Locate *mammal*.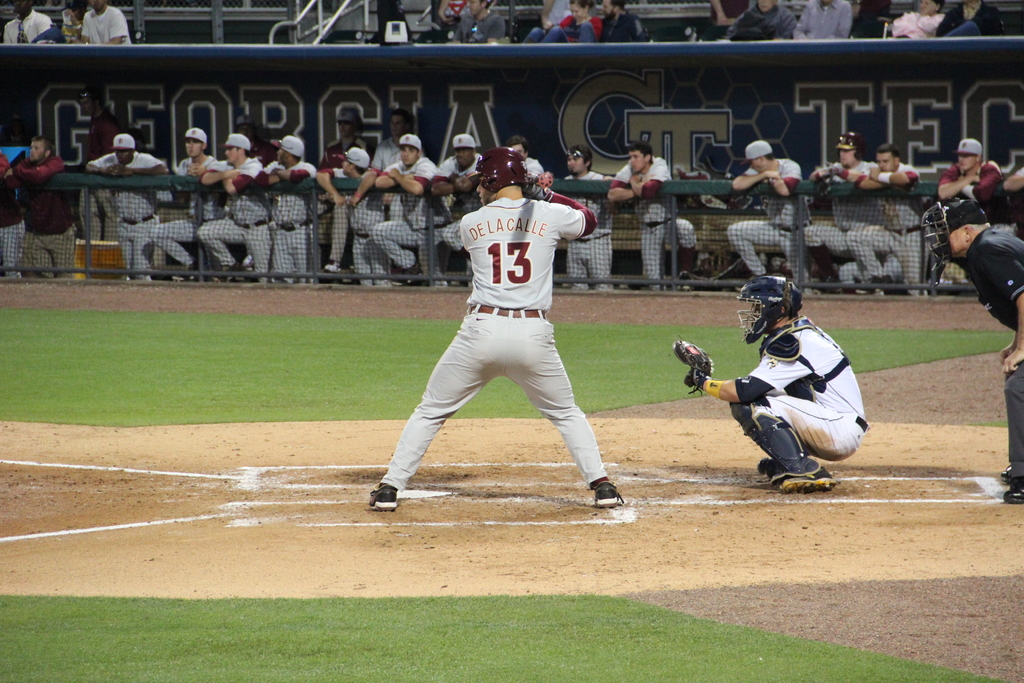
Bounding box: (794,0,851,42).
